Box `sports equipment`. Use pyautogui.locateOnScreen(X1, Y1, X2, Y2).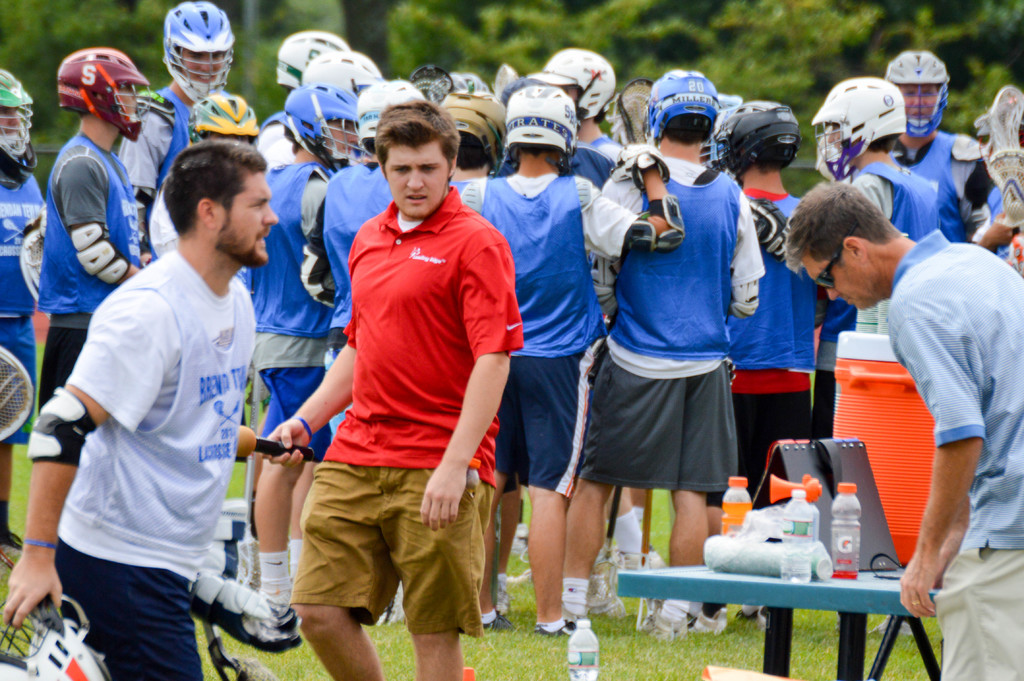
pyautogui.locateOnScreen(0, 595, 115, 680).
